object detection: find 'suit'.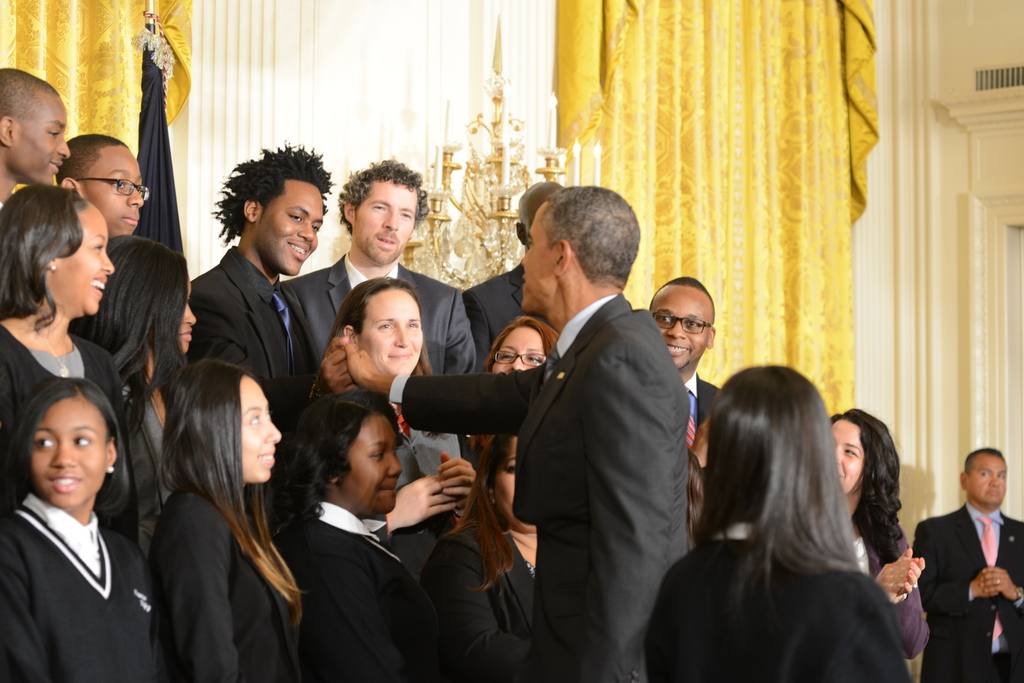
461:259:560:469.
